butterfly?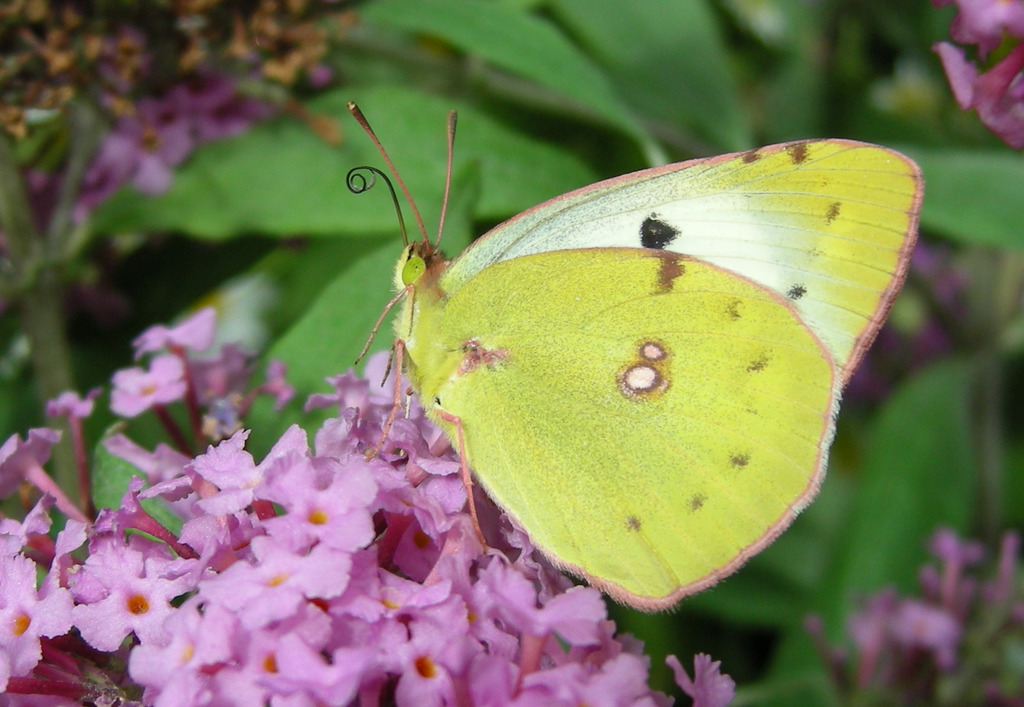
detection(298, 80, 948, 628)
